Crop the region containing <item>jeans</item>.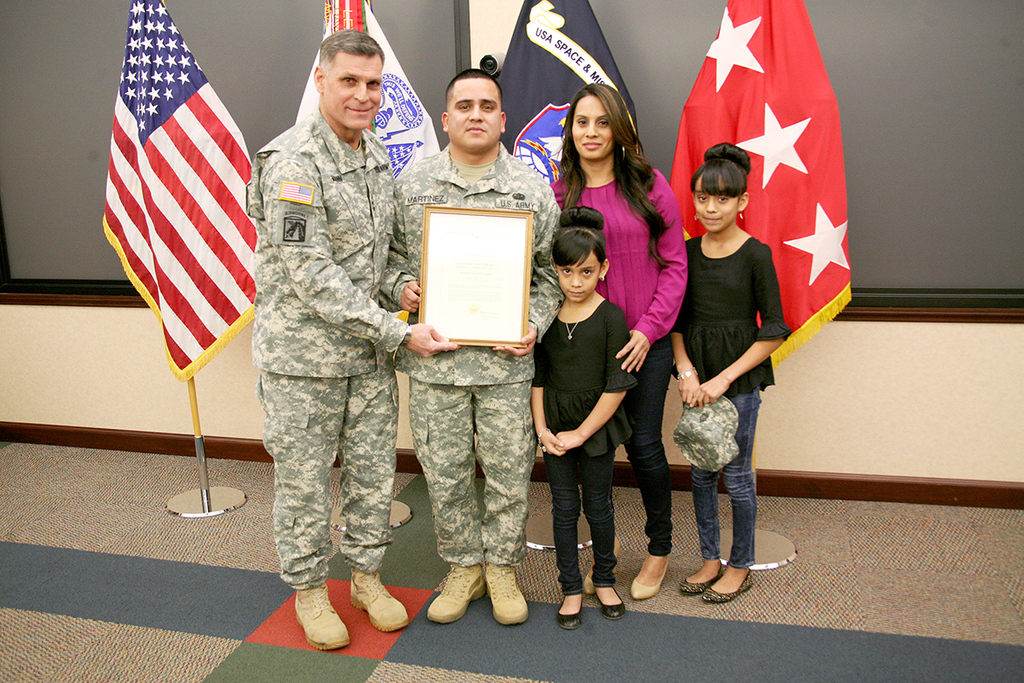
Crop region: bbox=(625, 339, 679, 561).
